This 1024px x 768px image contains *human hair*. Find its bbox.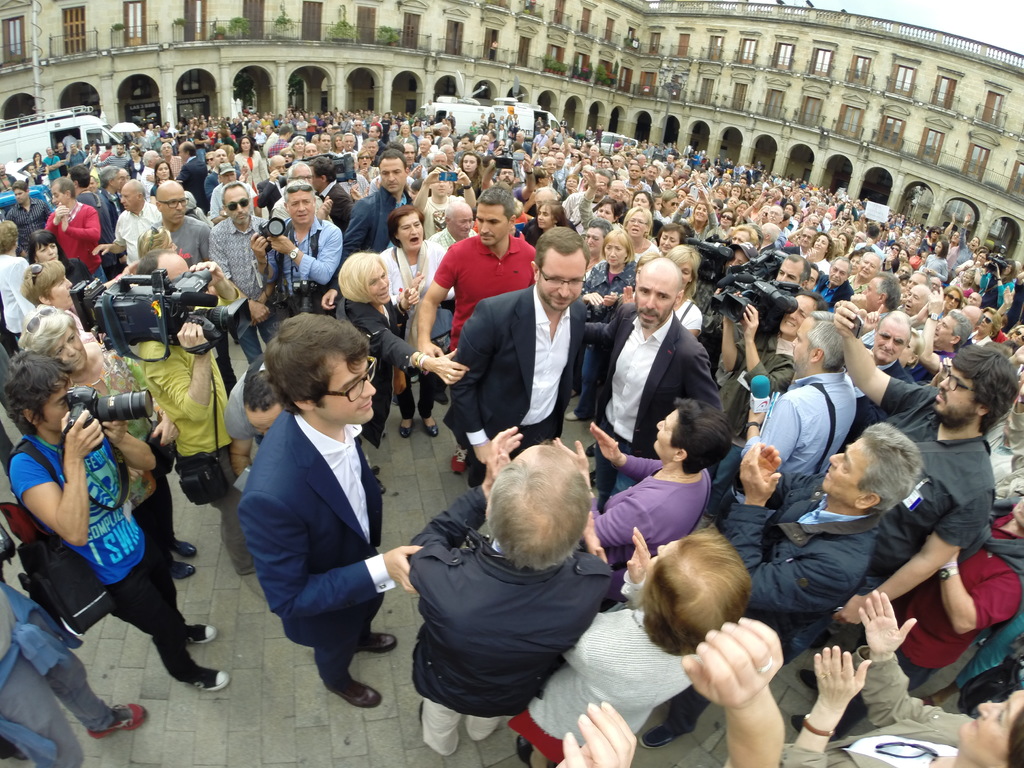
[667, 399, 739, 479].
